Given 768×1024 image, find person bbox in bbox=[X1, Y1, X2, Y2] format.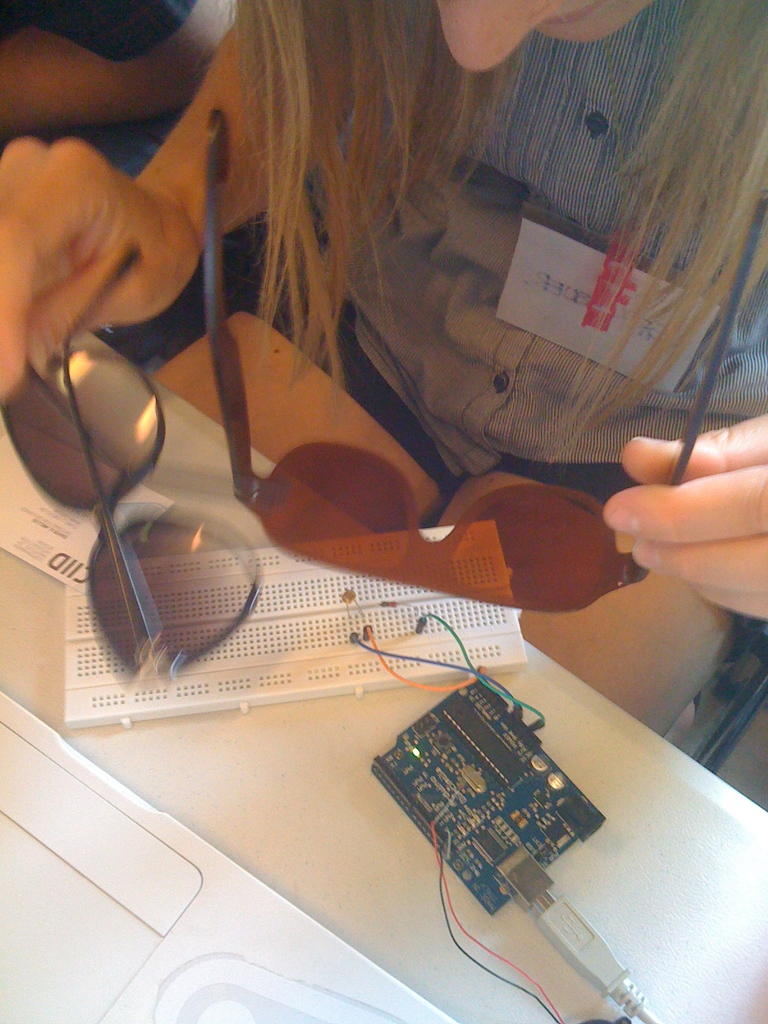
bbox=[0, 0, 767, 738].
